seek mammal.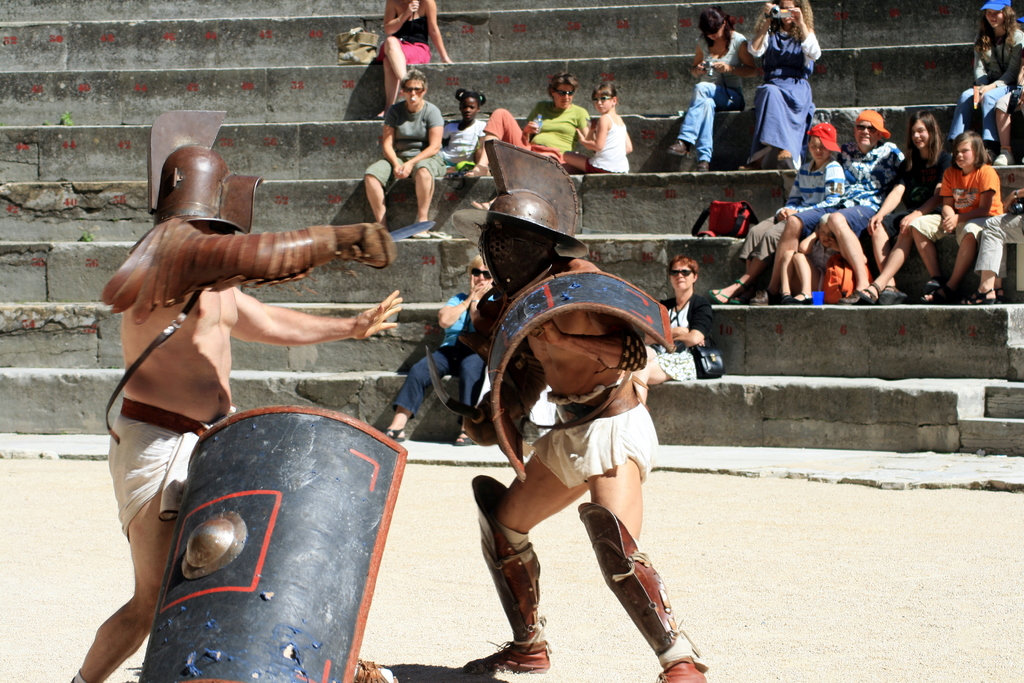
locate(706, 120, 845, 304).
